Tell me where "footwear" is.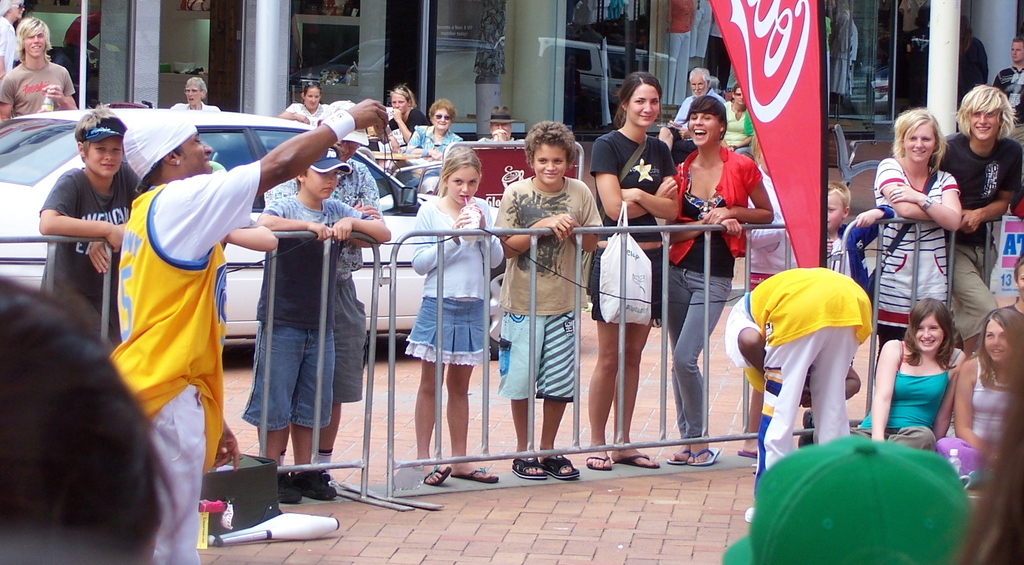
"footwear" is at x1=451 y1=466 x2=500 y2=481.
